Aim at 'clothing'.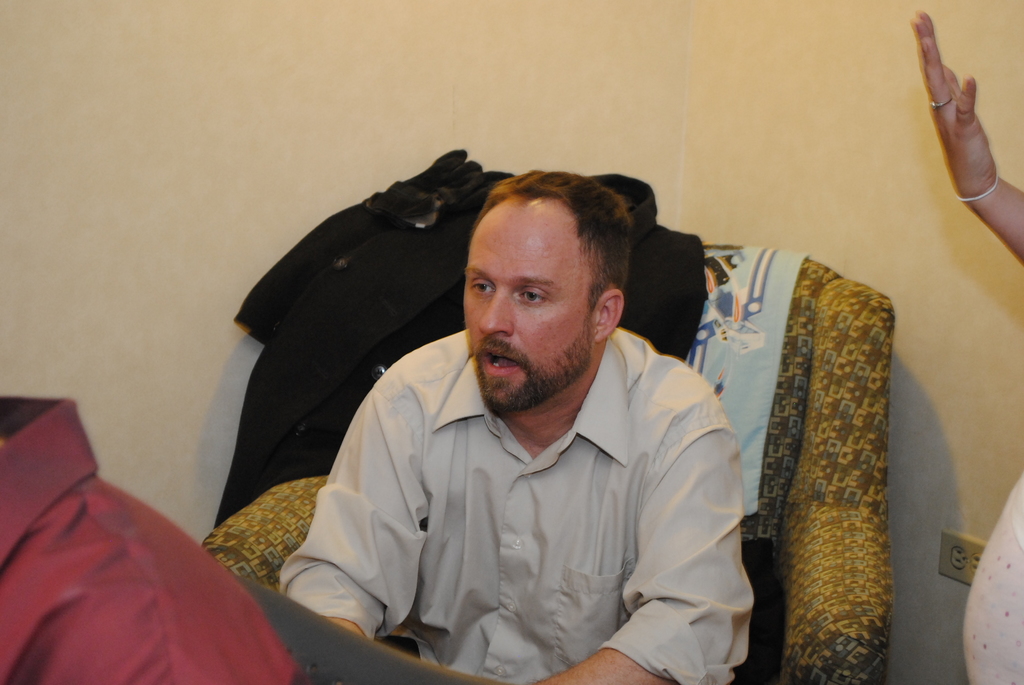
Aimed at x1=216 y1=145 x2=712 y2=530.
